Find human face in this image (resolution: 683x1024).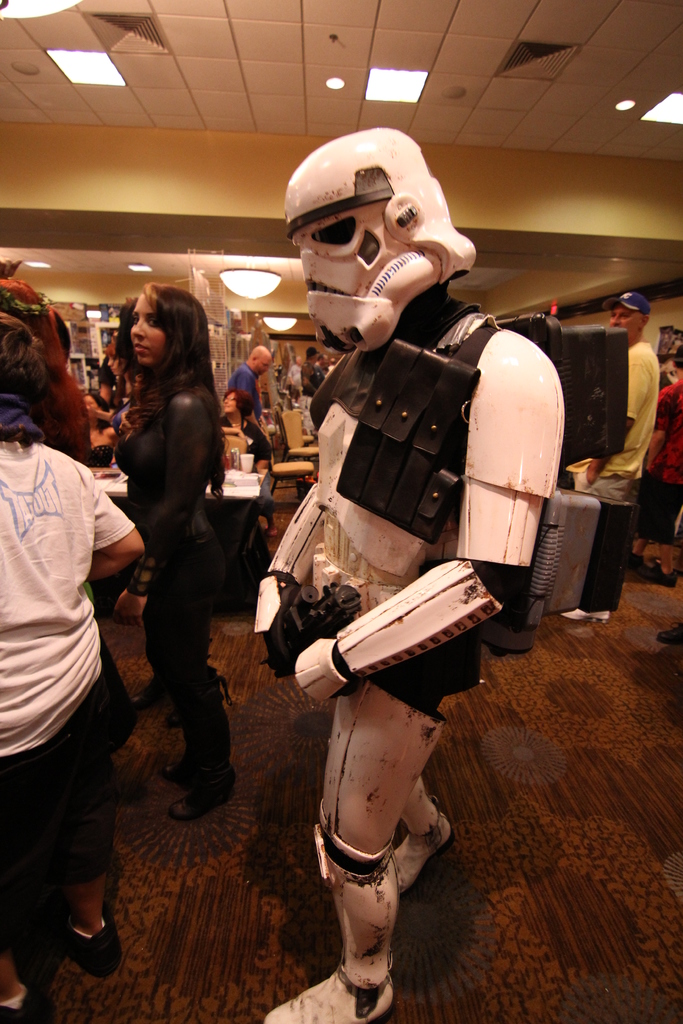
detection(106, 355, 125, 374).
